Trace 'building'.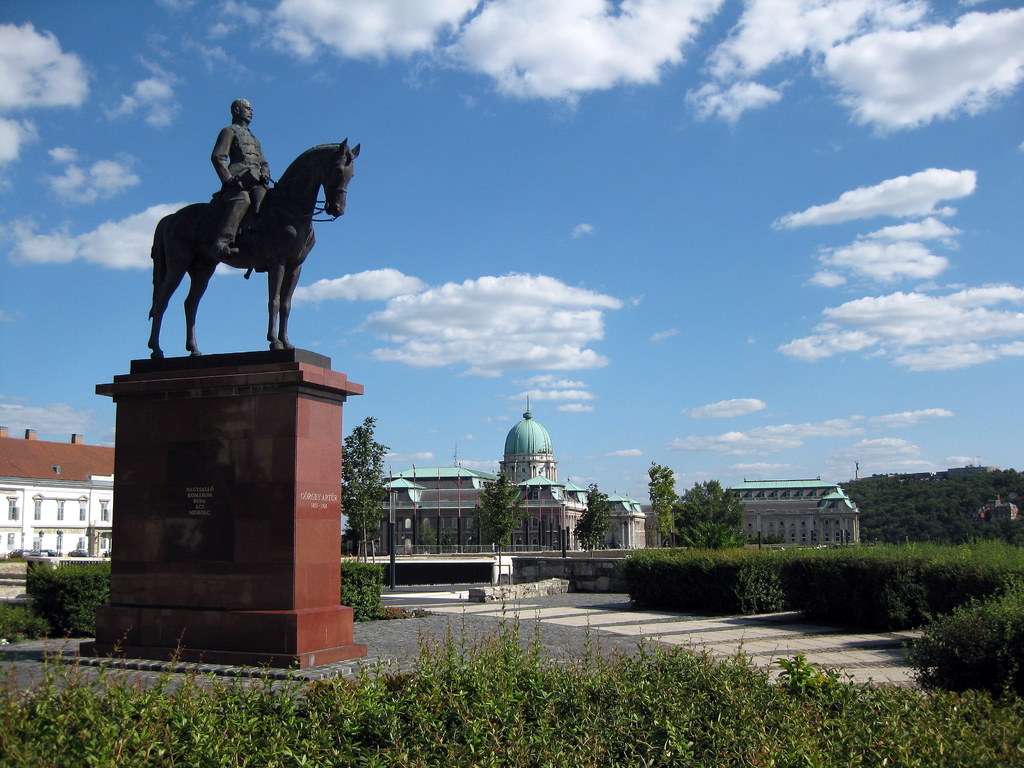
Traced to [341,395,646,550].
